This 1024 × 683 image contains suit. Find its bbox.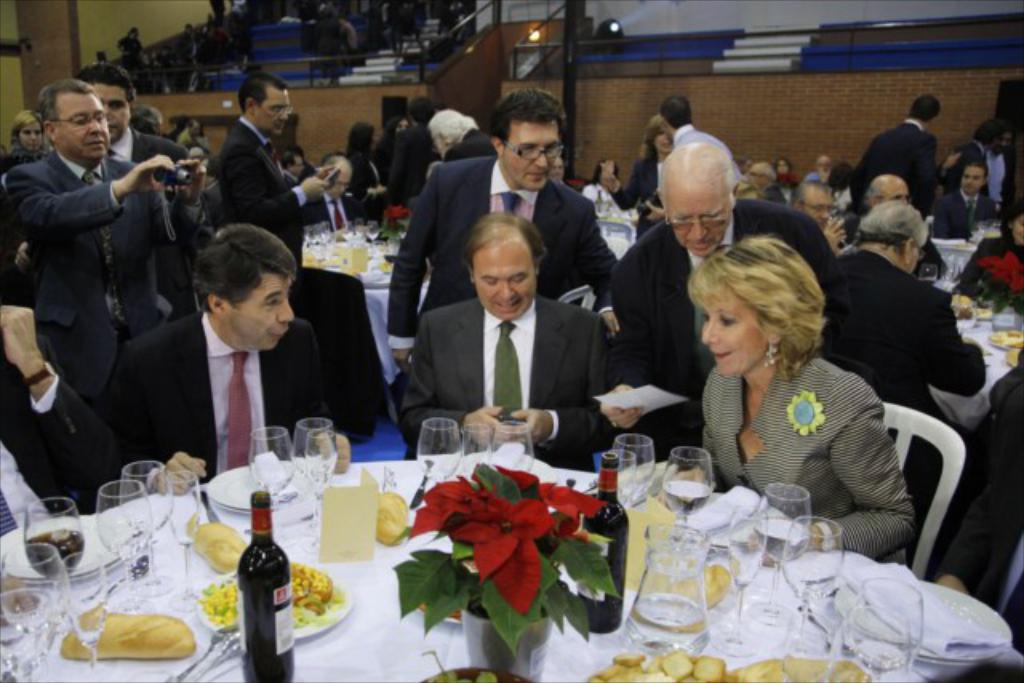
BBox(832, 248, 984, 504).
